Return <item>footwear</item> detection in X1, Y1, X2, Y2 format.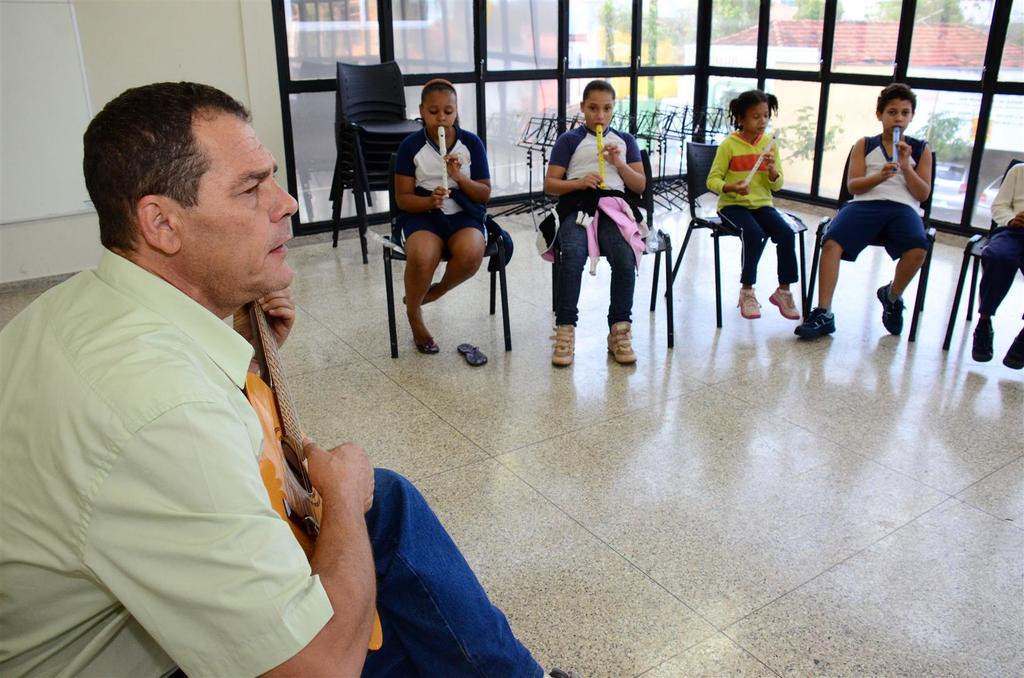
796, 306, 837, 341.
